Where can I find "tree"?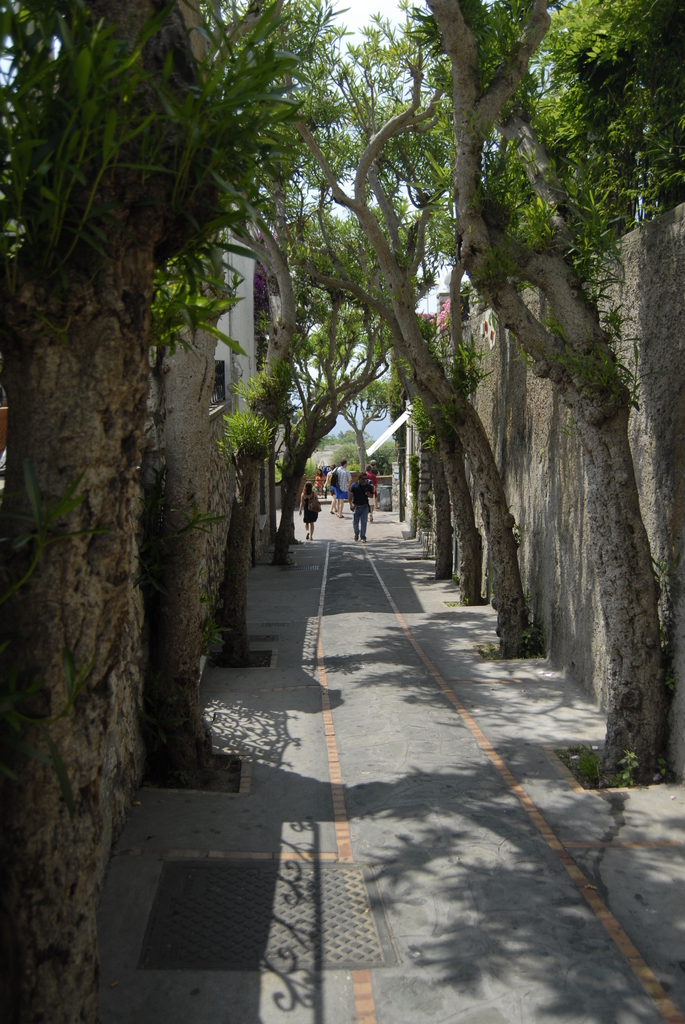
You can find it at 424/0/668/795.
